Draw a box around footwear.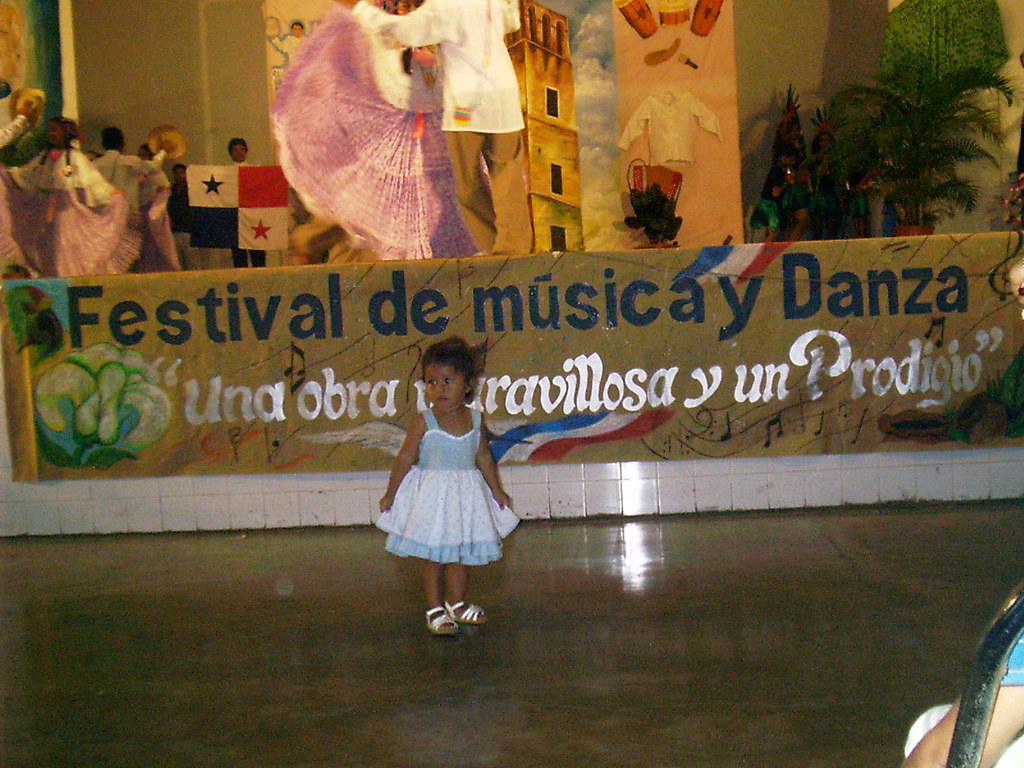
BBox(424, 605, 460, 632).
